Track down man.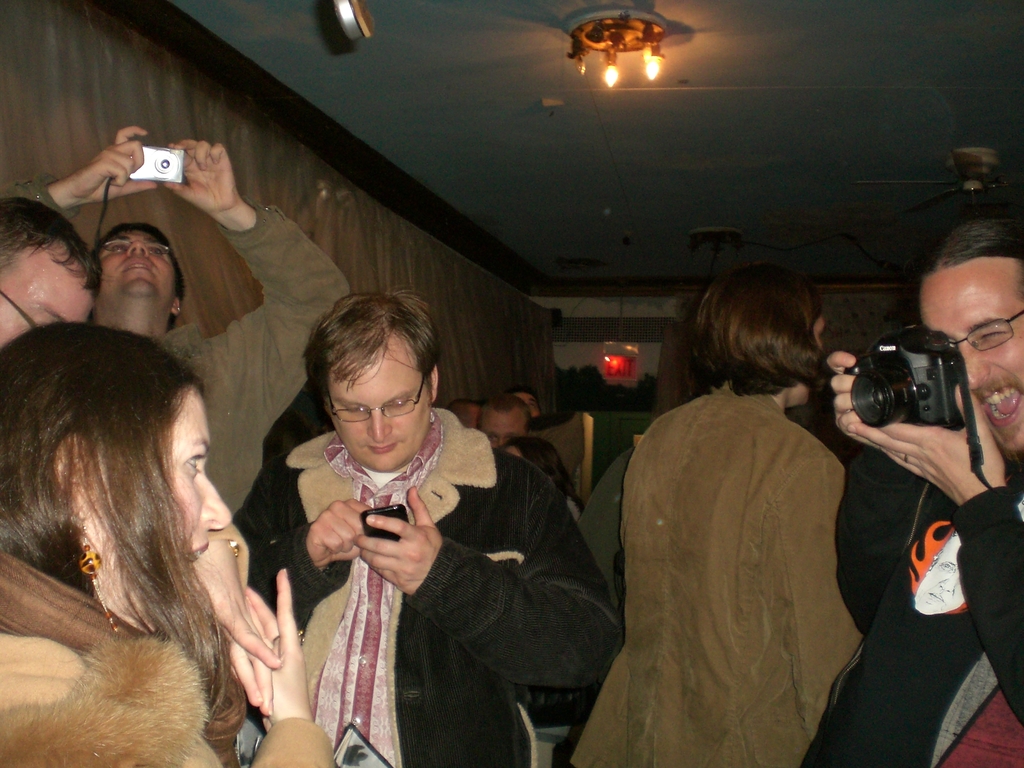
Tracked to rect(245, 283, 622, 767).
